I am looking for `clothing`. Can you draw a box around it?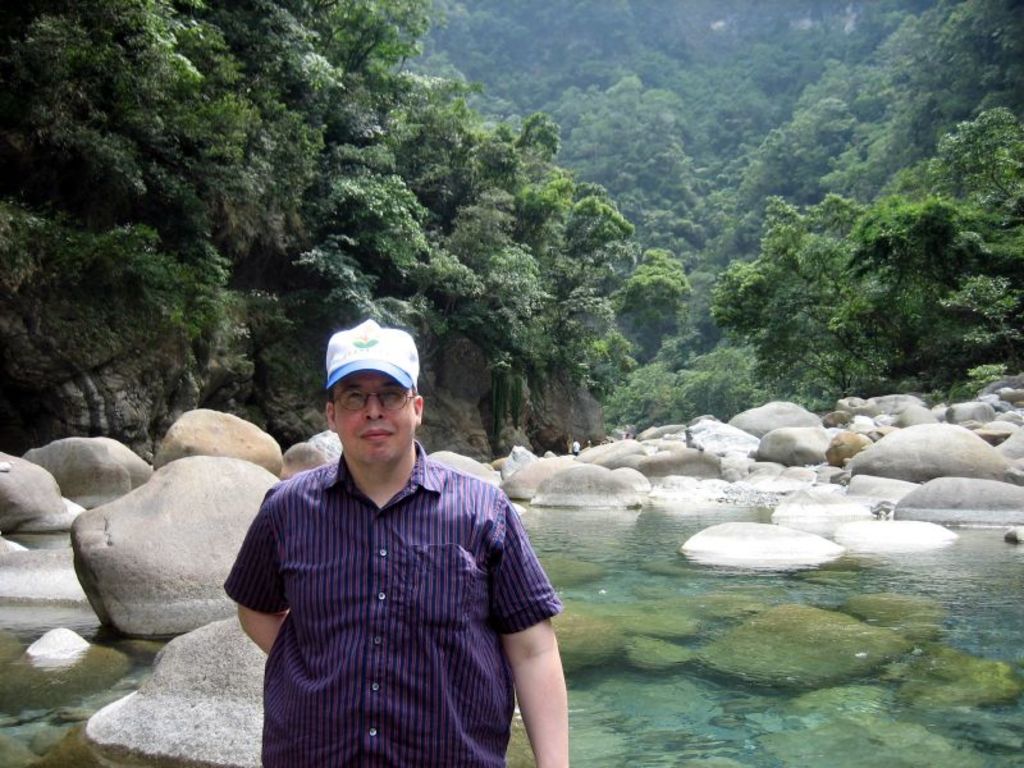
Sure, the bounding box is pyautogui.locateOnScreen(211, 420, 559, 748).
